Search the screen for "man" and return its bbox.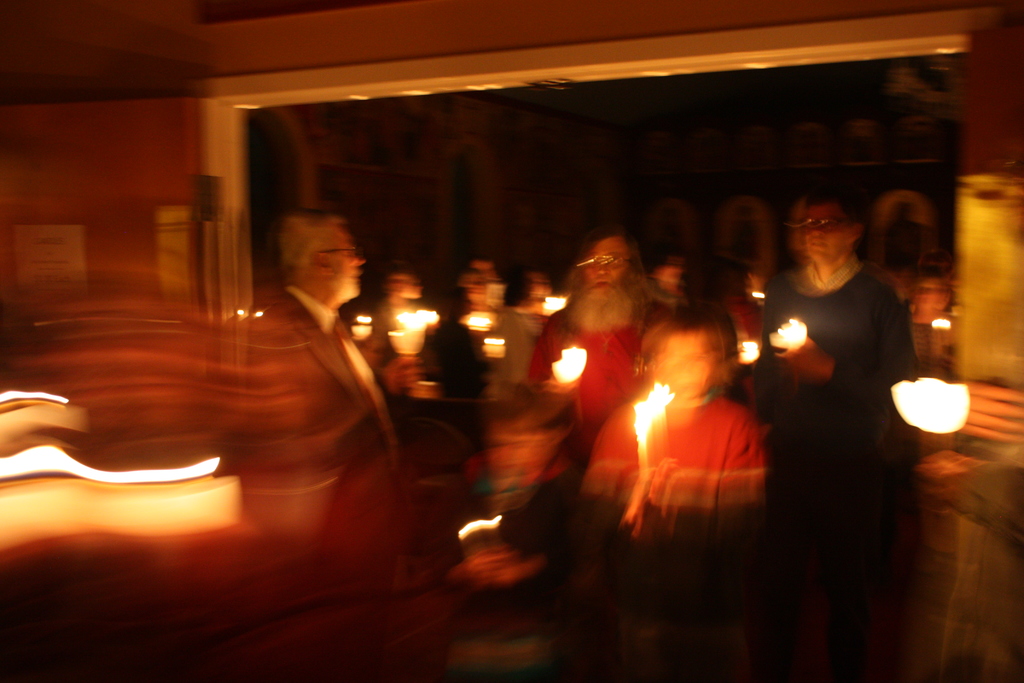
Found: box=[515, 224, 696, 522].
